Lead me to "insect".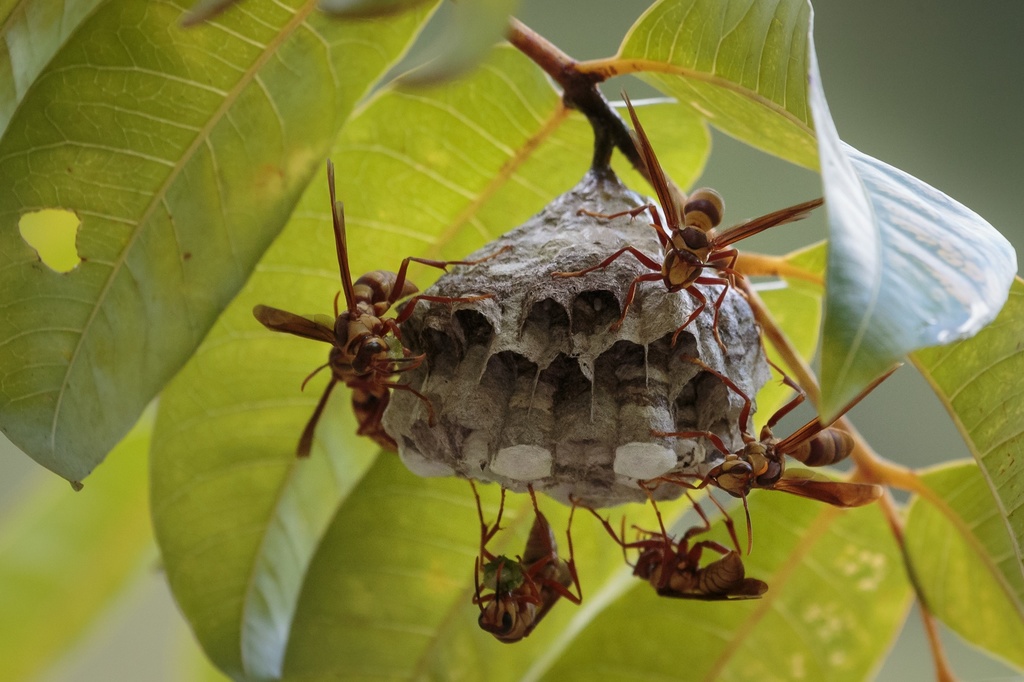
Lead to [x1=467, y1=479, x2=582, y2=645].
